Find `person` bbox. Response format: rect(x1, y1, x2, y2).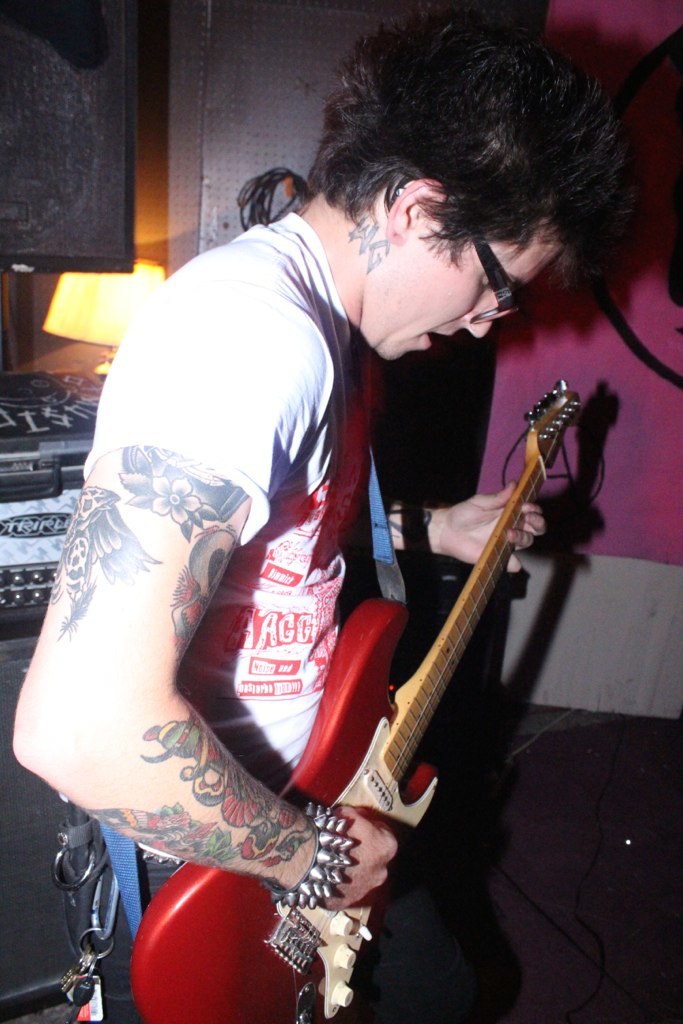
rect(5, 41, 562, 1023).
